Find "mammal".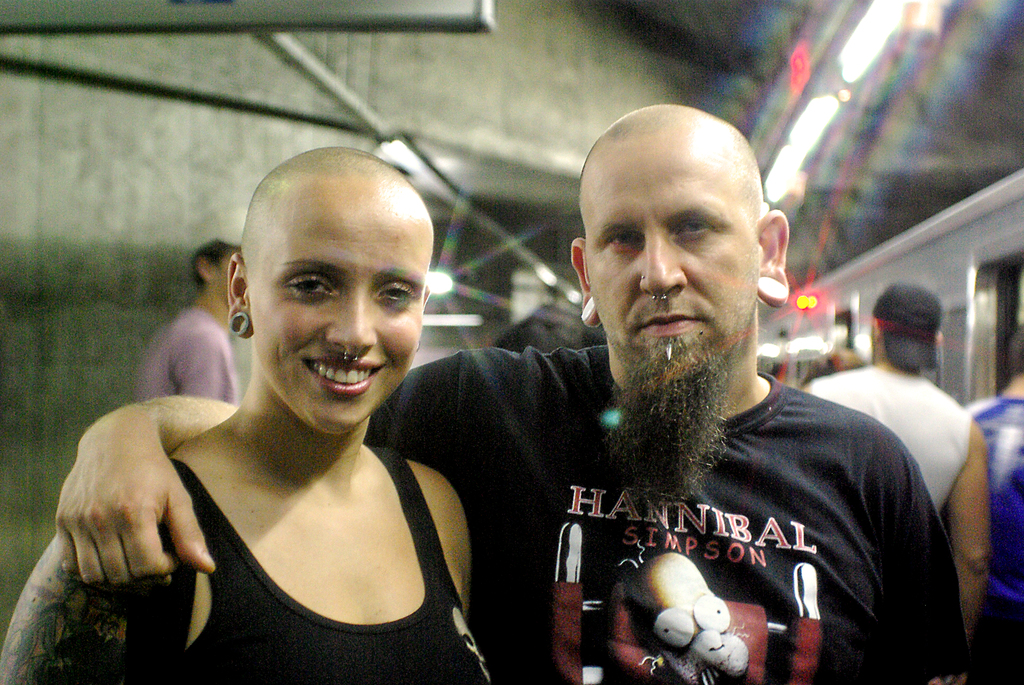
l=0, t=145, r=479, b=684.
